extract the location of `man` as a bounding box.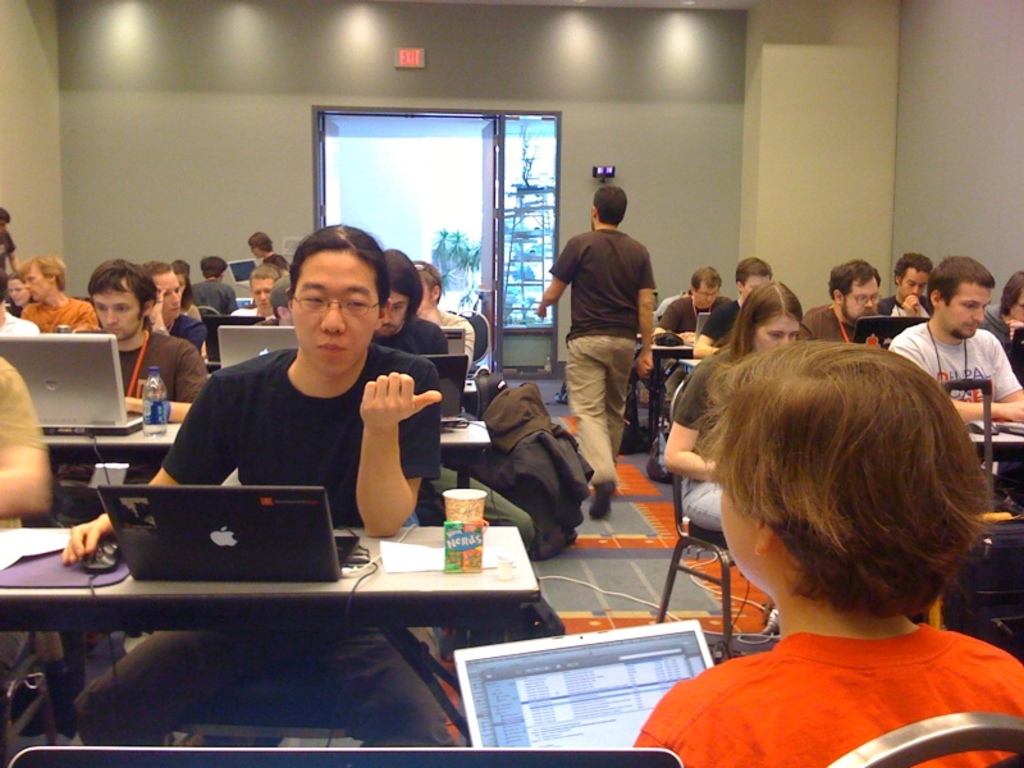
[809,260,887,339].
